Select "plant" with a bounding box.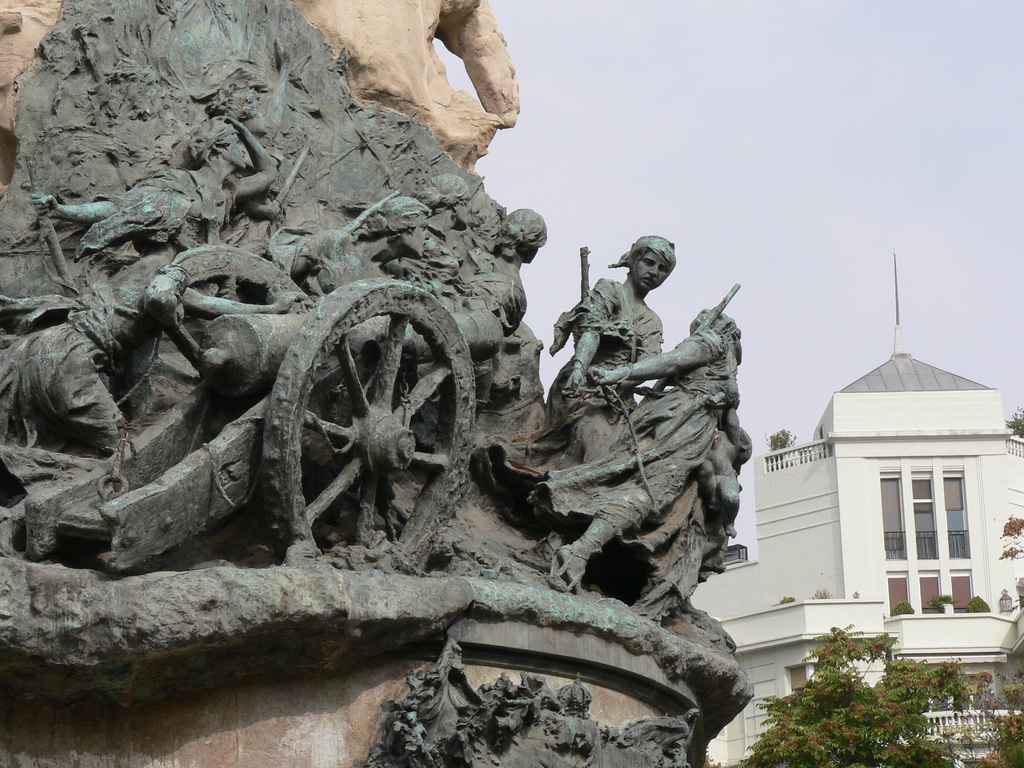
bbox=[737, 616, 1004, 767].
